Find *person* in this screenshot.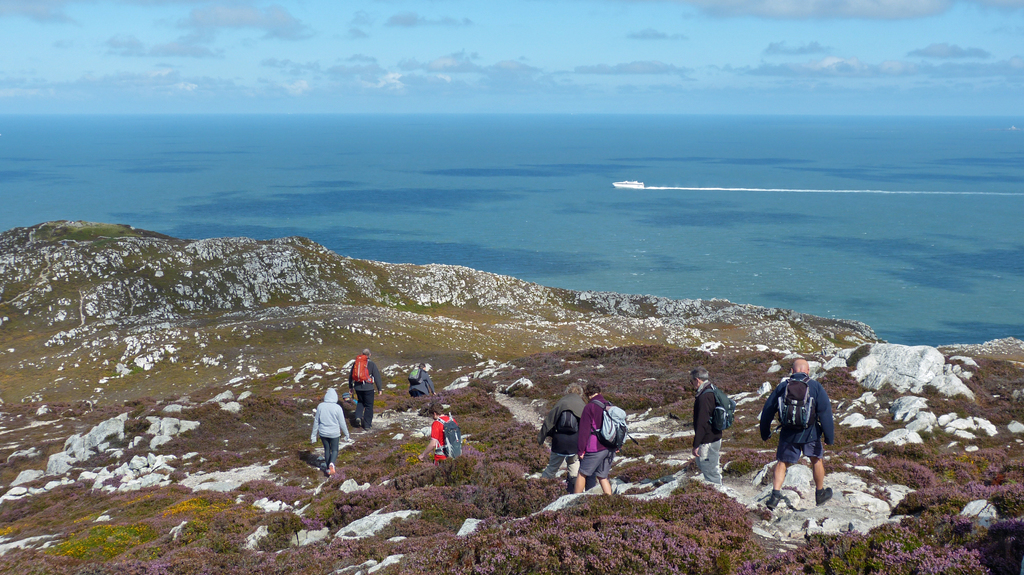
The bounding box for *person* is x1=302 y1=384 x2=349 y2=475.
